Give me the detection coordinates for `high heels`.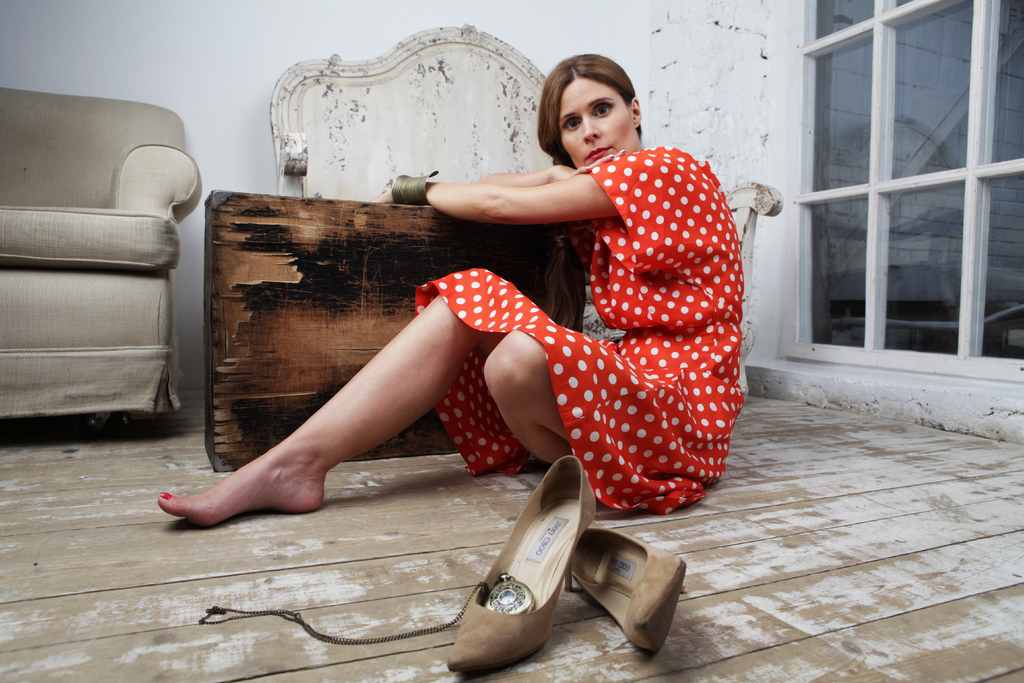
[left=438, top=446, right=601, bottom=676].
